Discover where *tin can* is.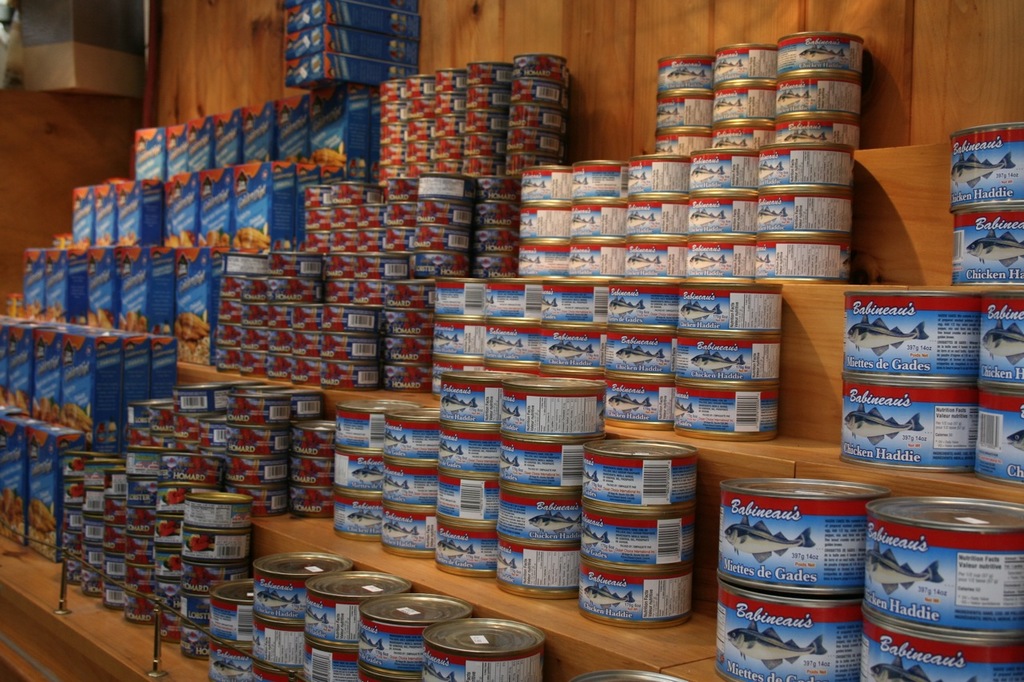
Discovered at crop(287, 458, 330, 483).
